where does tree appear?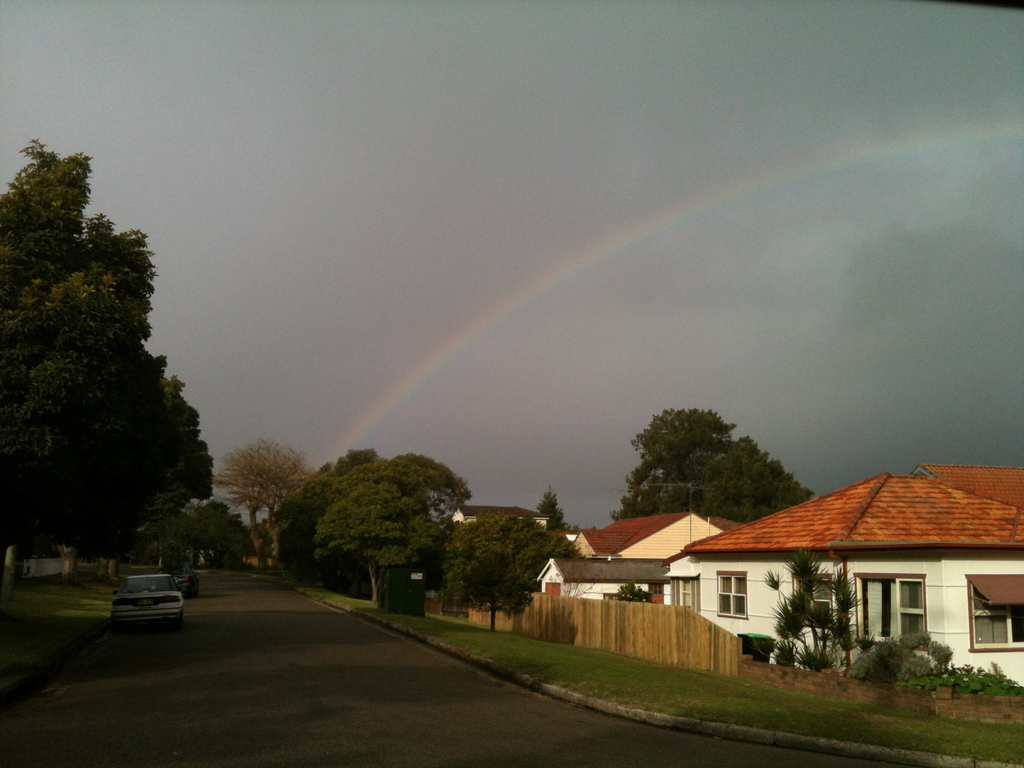
Appears at crop(731, 549, 842, 661).
